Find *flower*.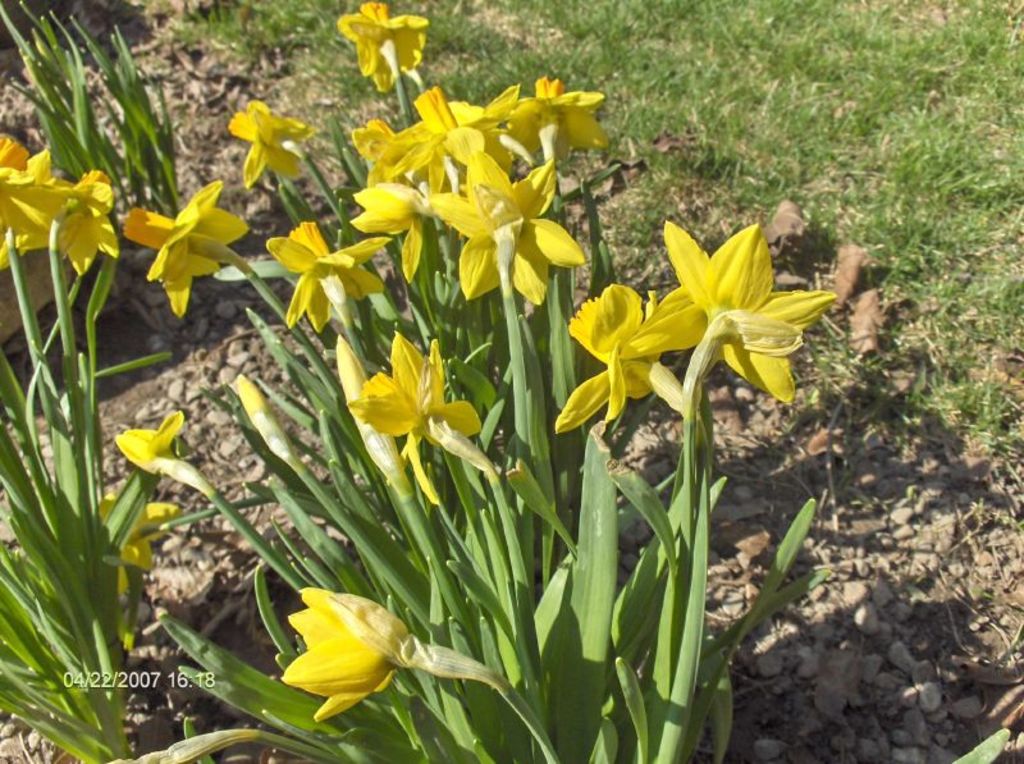
bbox=(256, 589, 426, 720).
